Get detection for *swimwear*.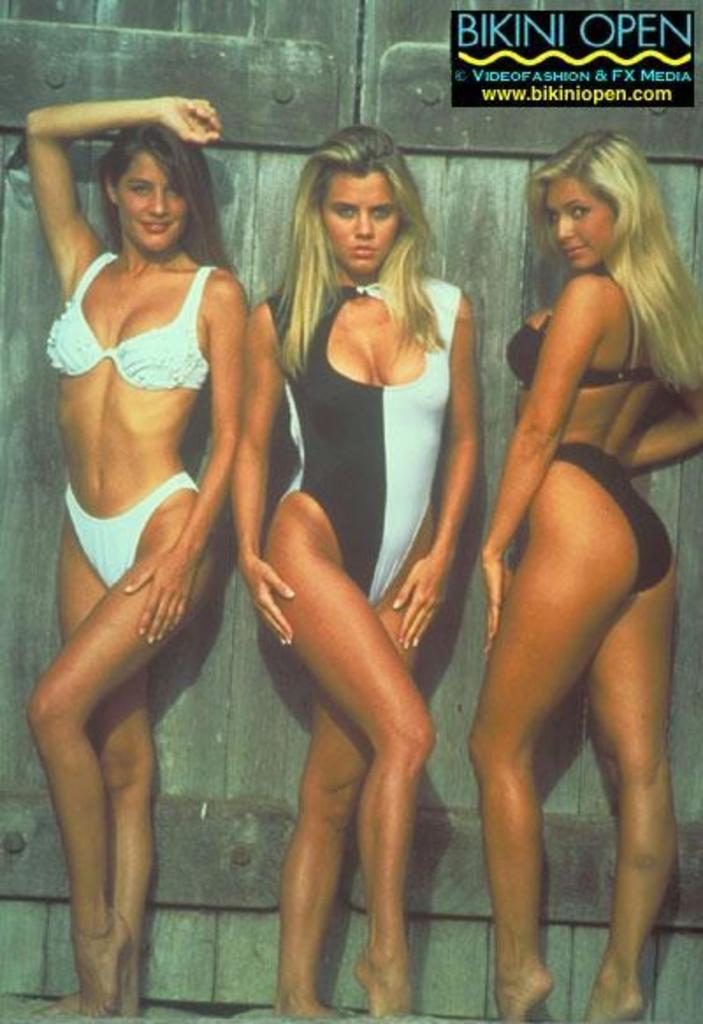
Detection: bbox=[67, 471, 202, 592].
